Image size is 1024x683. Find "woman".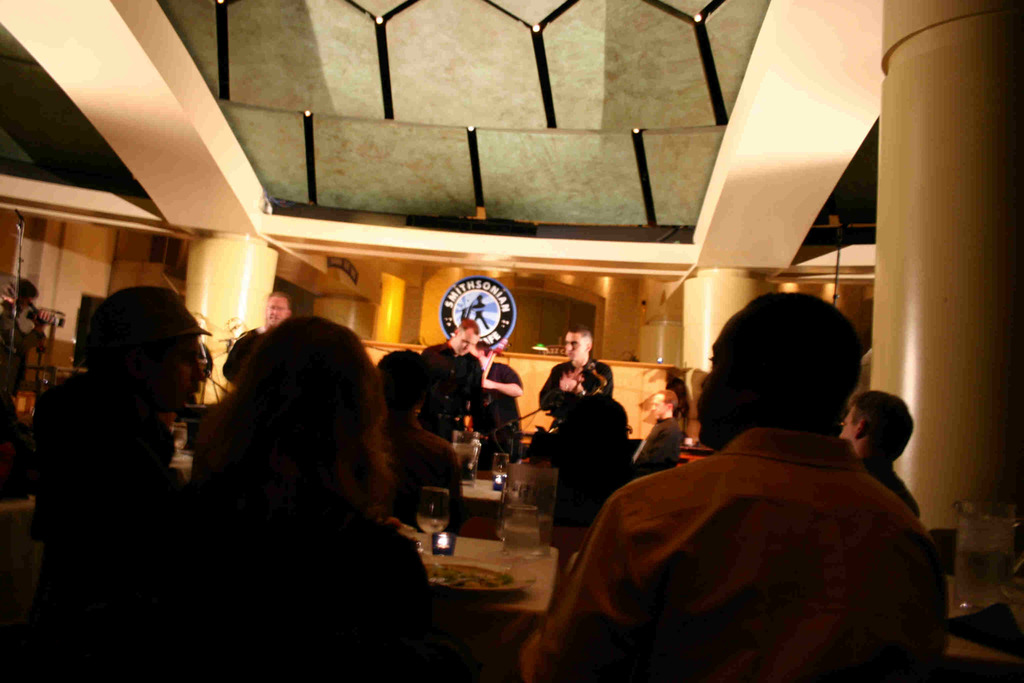
[left=125, top=281, right=431, bottom=679].
